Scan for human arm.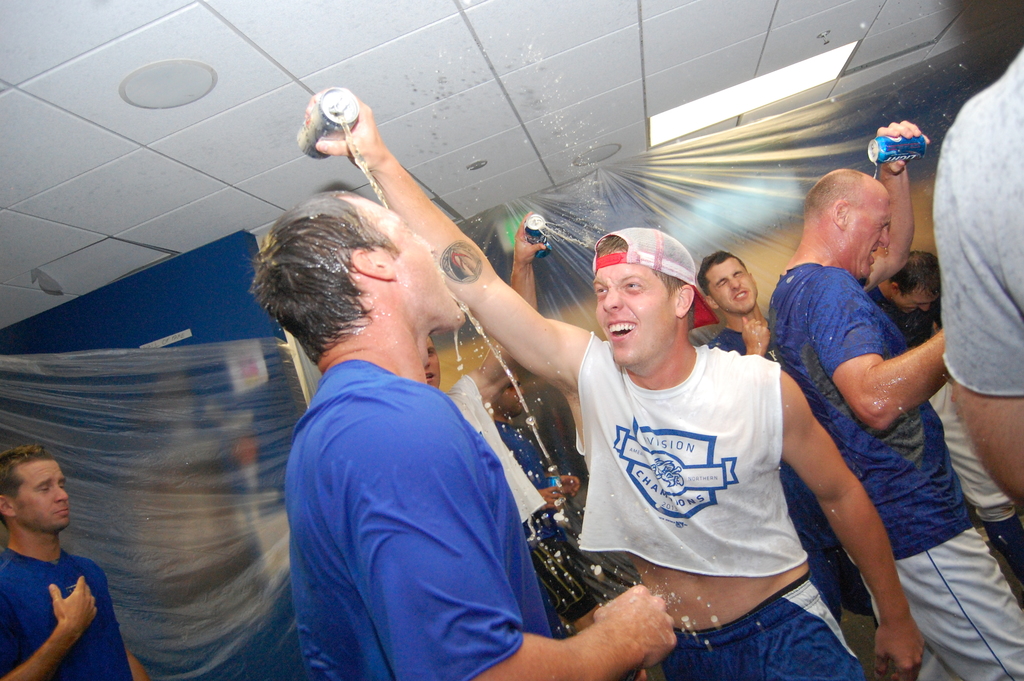
Scan result: x1=0 y1=570 x2=104 y2=680.
